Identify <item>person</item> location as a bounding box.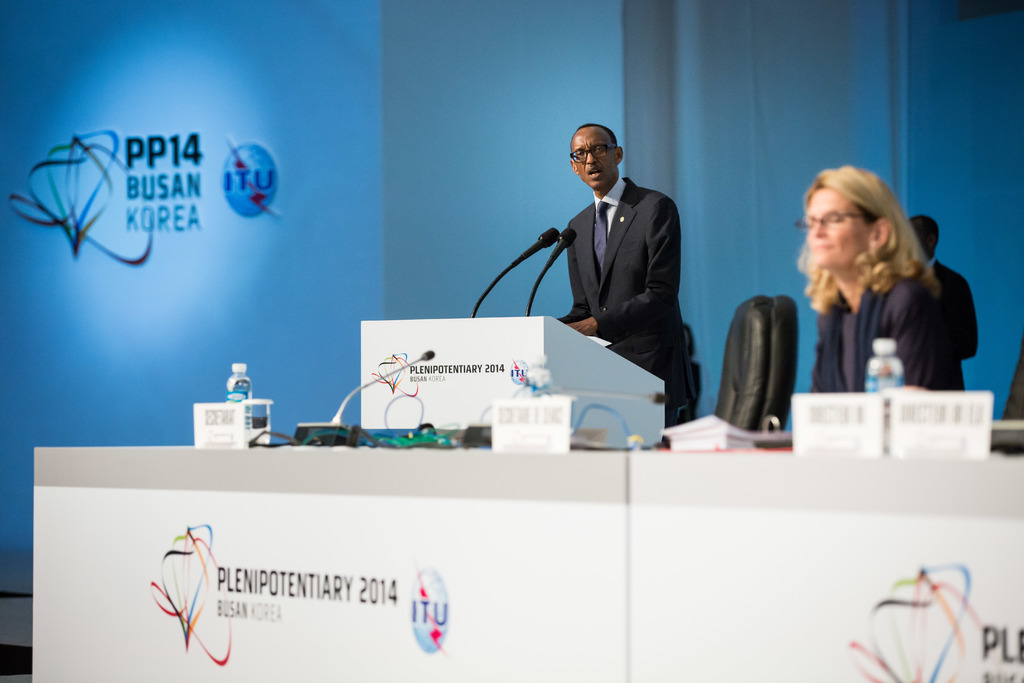
(797,168,960,398).
